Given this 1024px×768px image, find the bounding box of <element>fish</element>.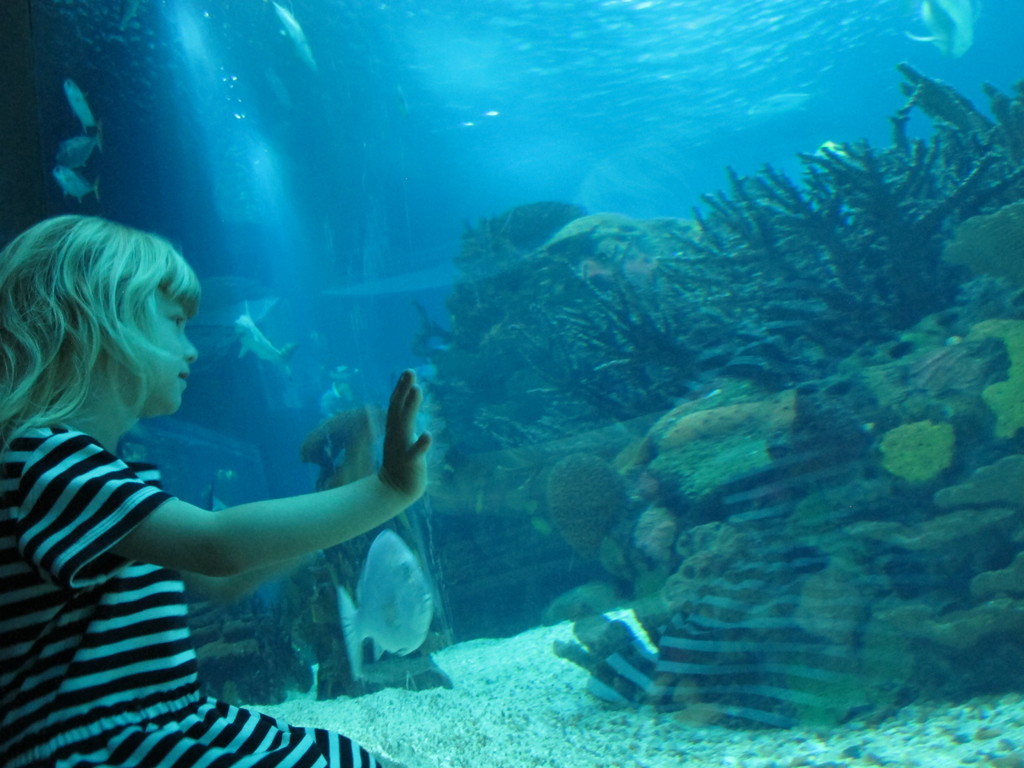
[234,295,294,373].
